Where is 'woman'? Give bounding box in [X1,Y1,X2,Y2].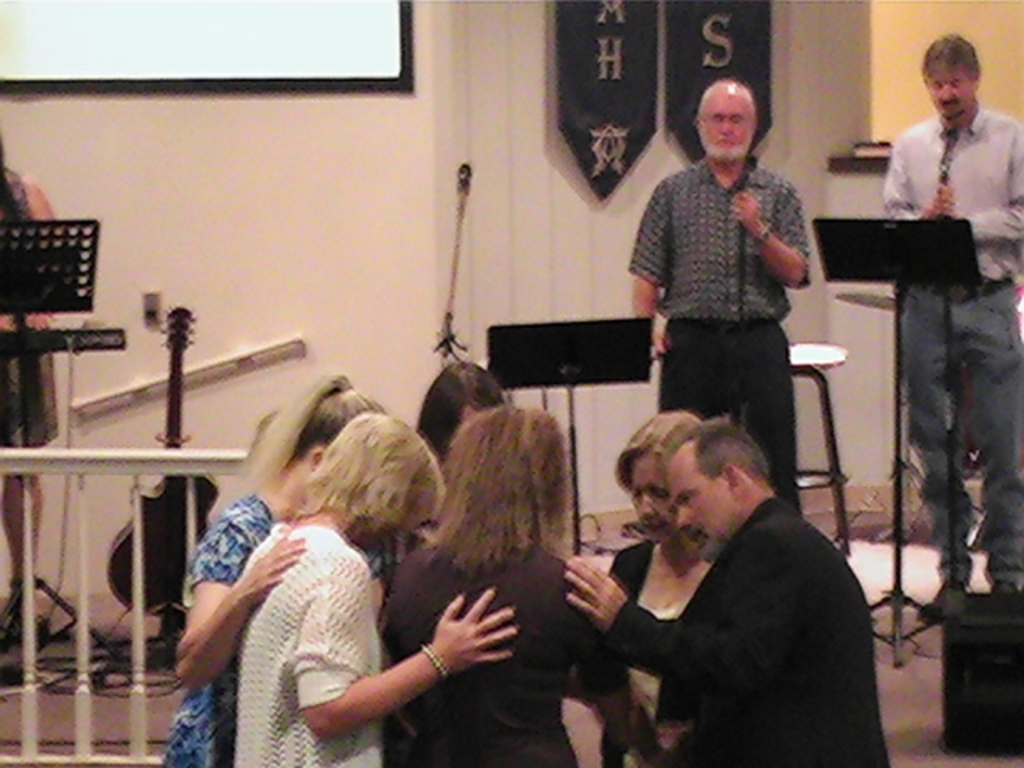
[605,414,725,766].
